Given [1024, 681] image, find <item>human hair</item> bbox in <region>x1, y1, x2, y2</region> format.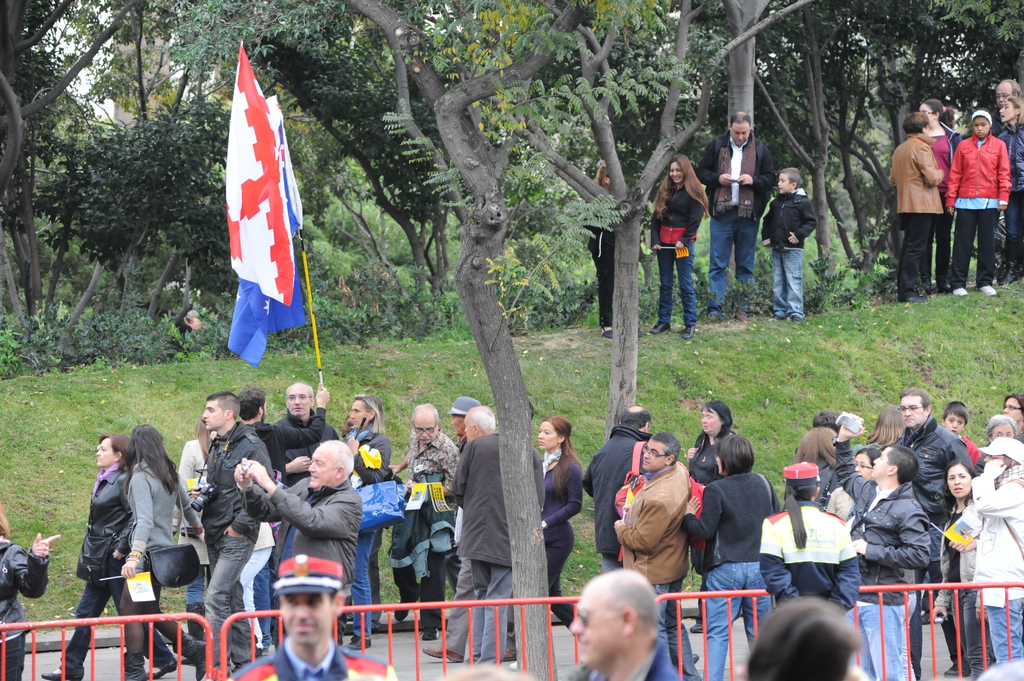
<region>866, 405, 904, 451</region>.
